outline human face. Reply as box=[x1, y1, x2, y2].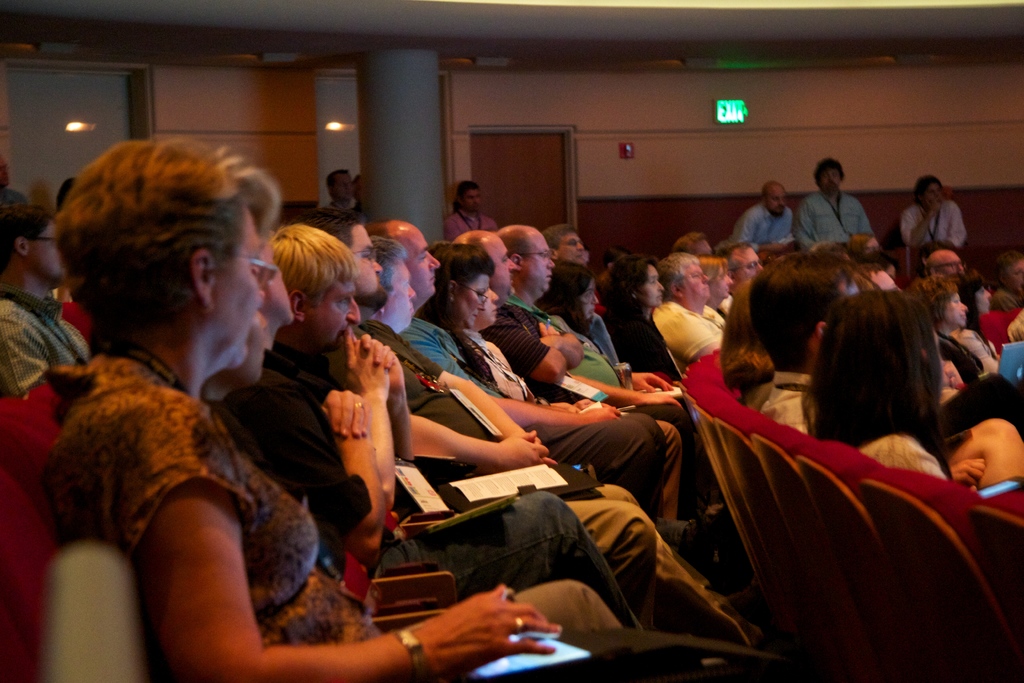
box=[349, 219, 385, 297].
